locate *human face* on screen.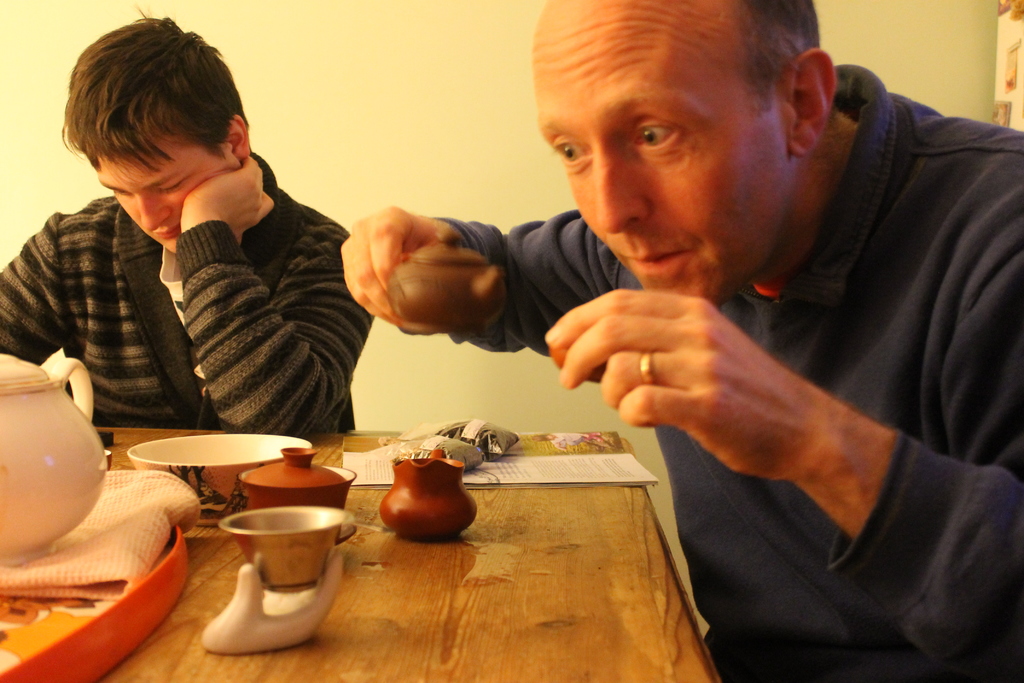
On screen at x1=94, y1=142, x2=239, y2=252.
